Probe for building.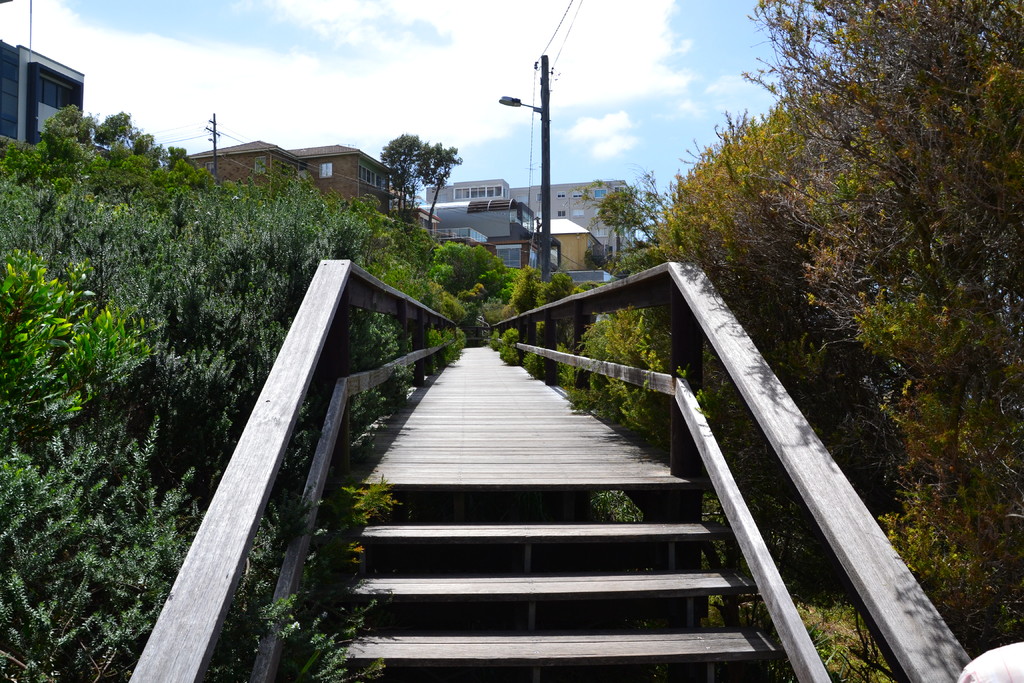
Probe result: (x1=0, y1=37, x2=87, y2=161).
